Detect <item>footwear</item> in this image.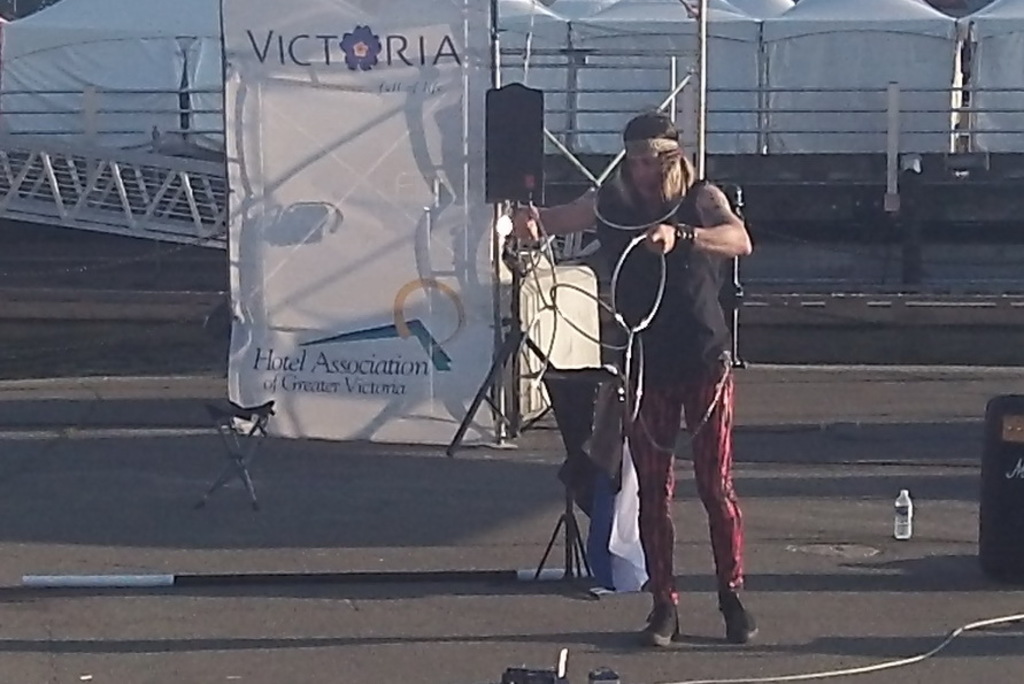
Detection: [x1=713, y1=582, x2=770, y2=652].
